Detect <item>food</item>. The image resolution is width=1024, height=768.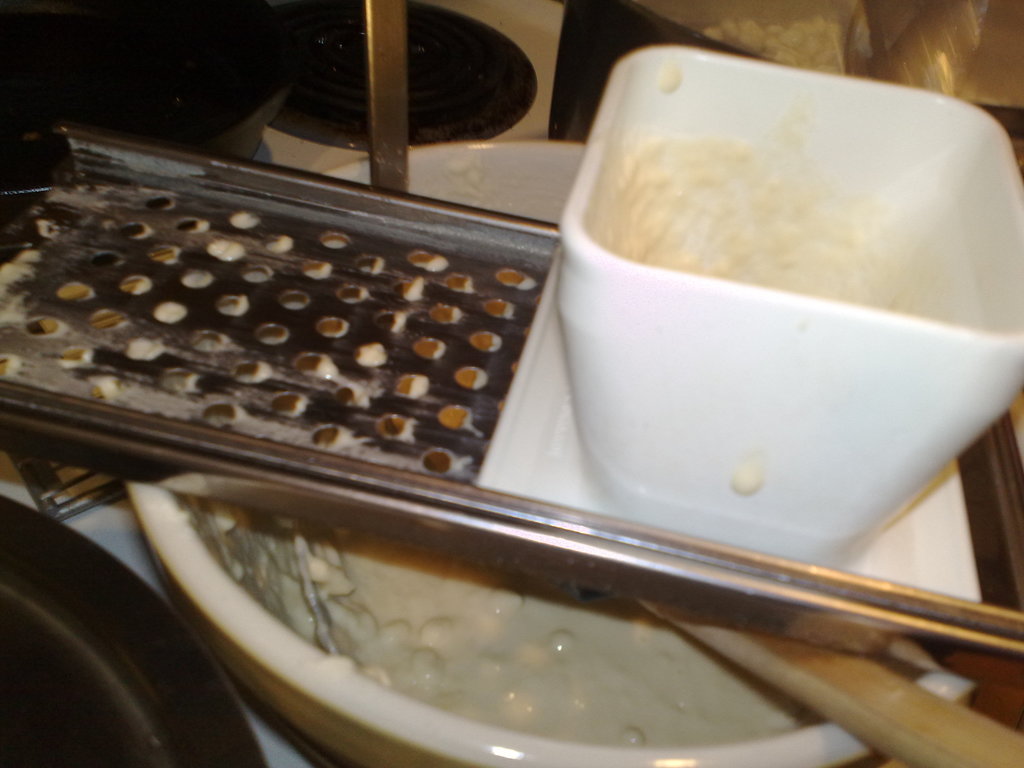
<bbox>414, 336, 445, 361</bbox>.
